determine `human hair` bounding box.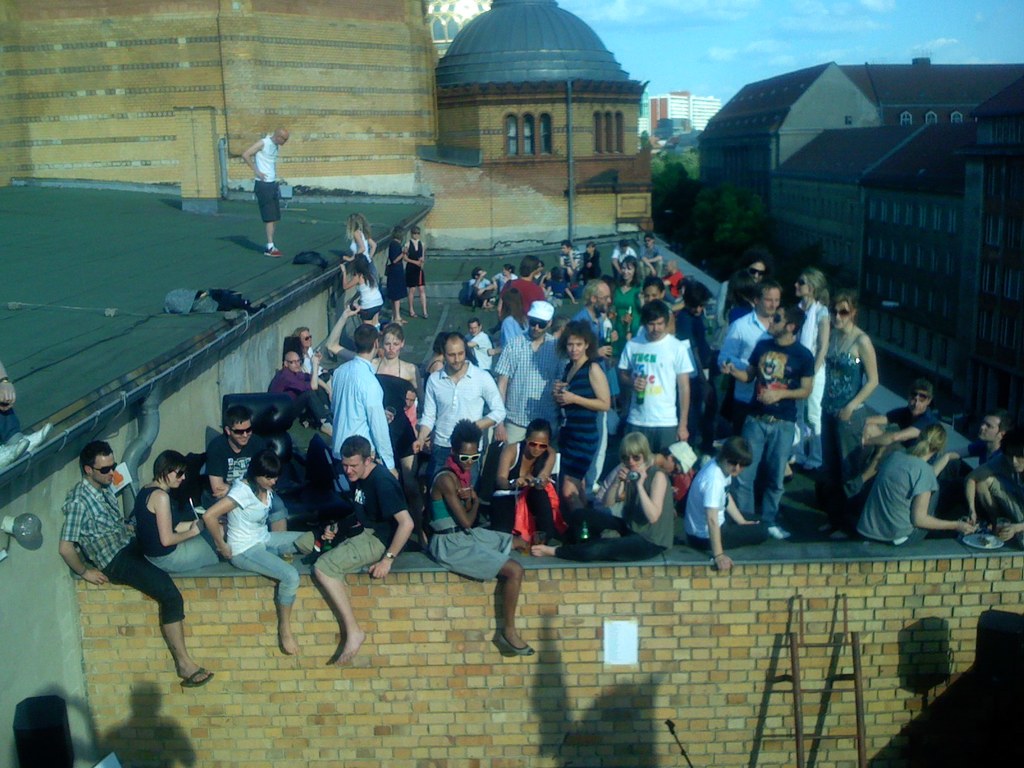
Determined: select_region(441, 330, 468, 353).
